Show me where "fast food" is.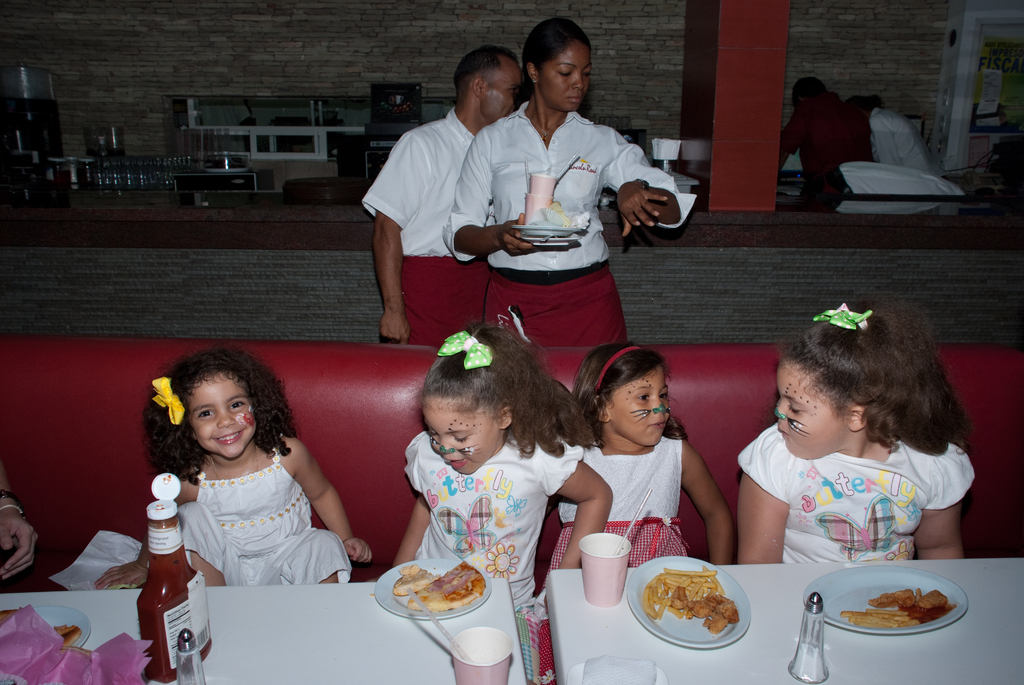
"fast food" is at Rect(640, 572, 746, 648).
